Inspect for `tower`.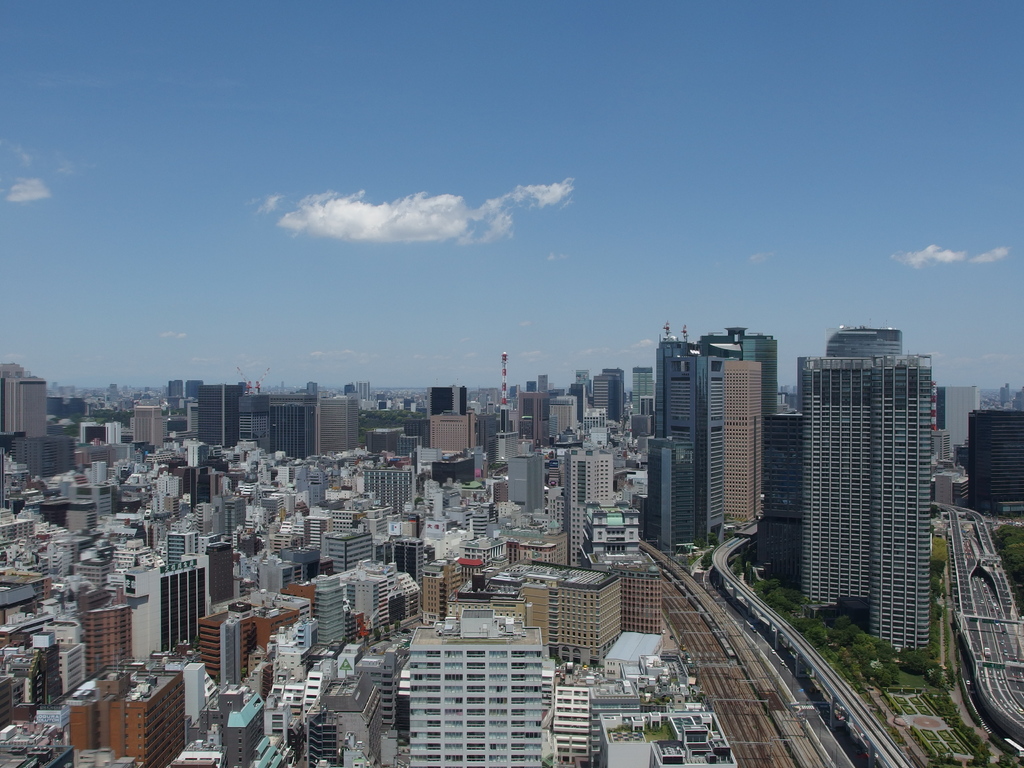
Inspection: region(0, 368, 45, 474).
